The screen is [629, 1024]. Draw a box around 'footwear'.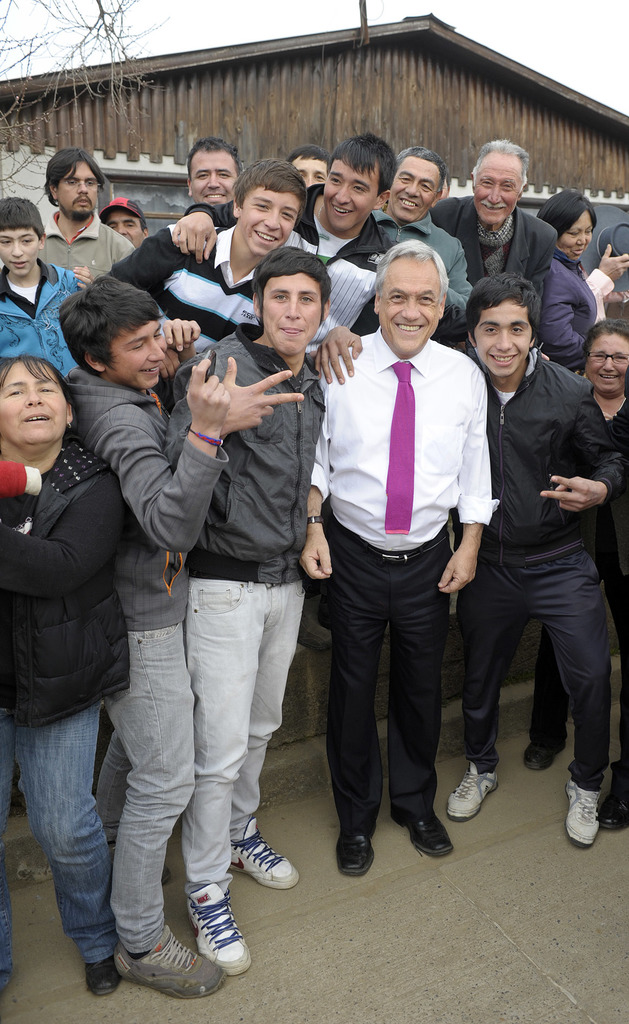
bbox=(338, 833, 373, 877).
